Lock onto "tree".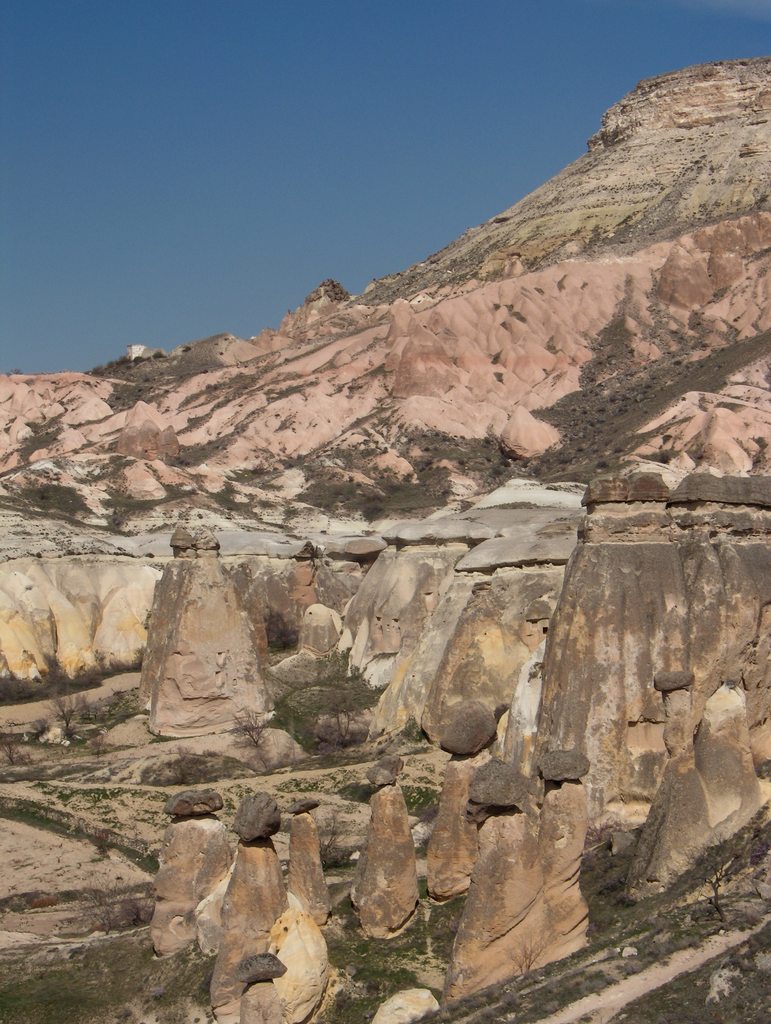
Locked: 0, 730, 29, 766.
